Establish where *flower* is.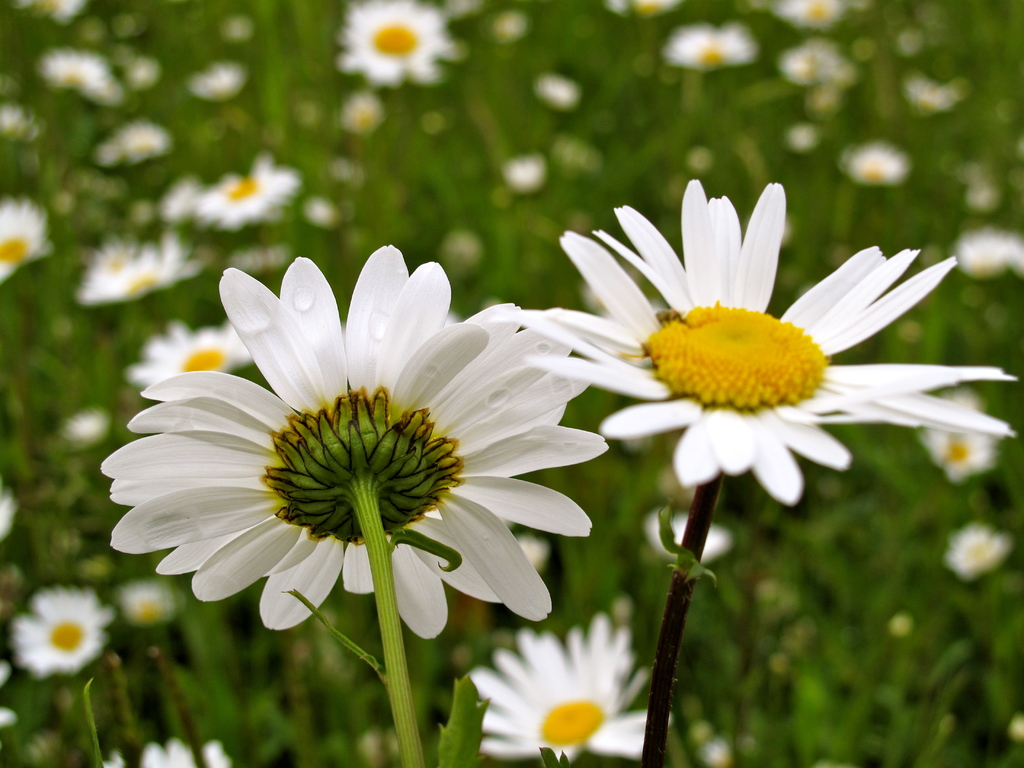
Established at x1=102, y1=242, x2=618, y2=668.
